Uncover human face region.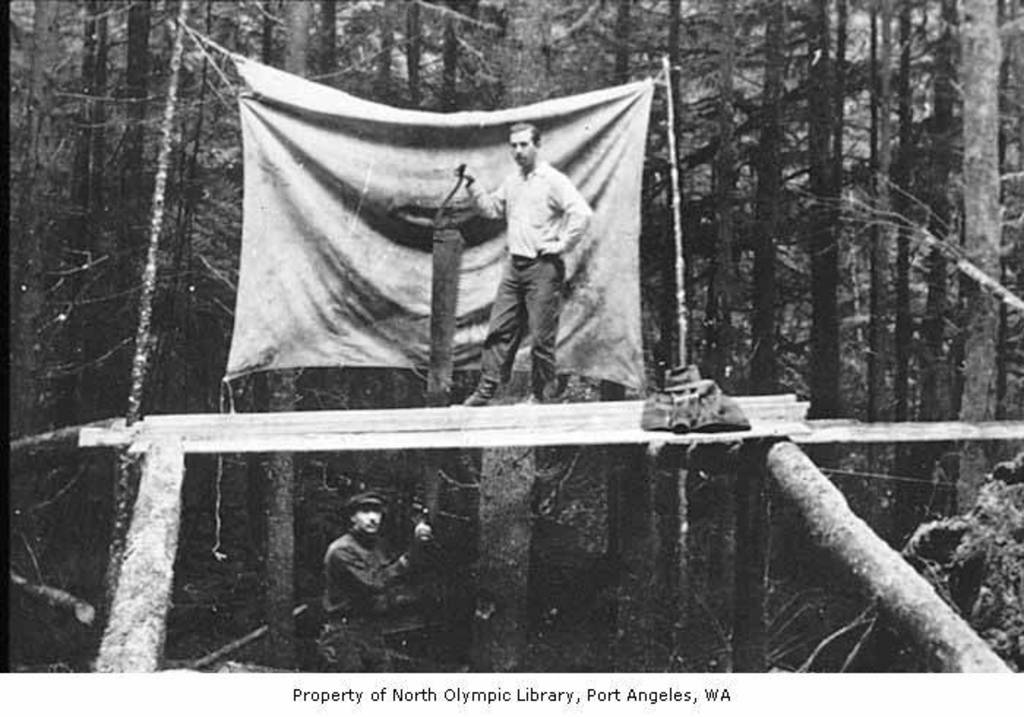
Uncovered: l=355, t=500, r=379, b=530.
